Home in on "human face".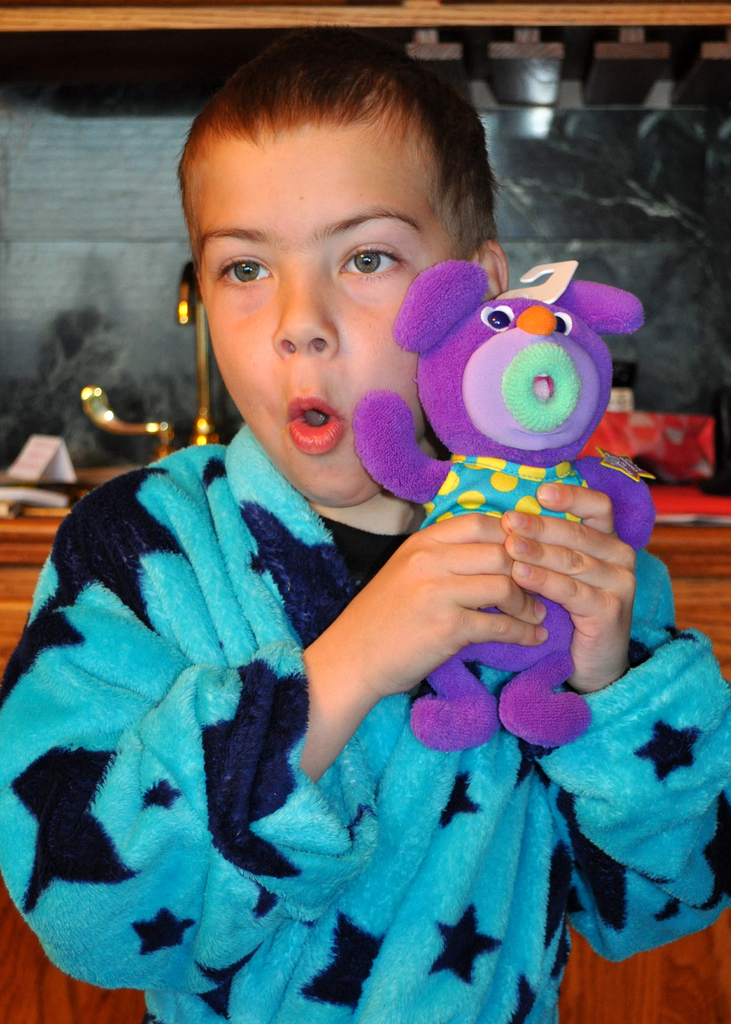
Homed in at x1=193, y1=118, x2=471, y2=503.
